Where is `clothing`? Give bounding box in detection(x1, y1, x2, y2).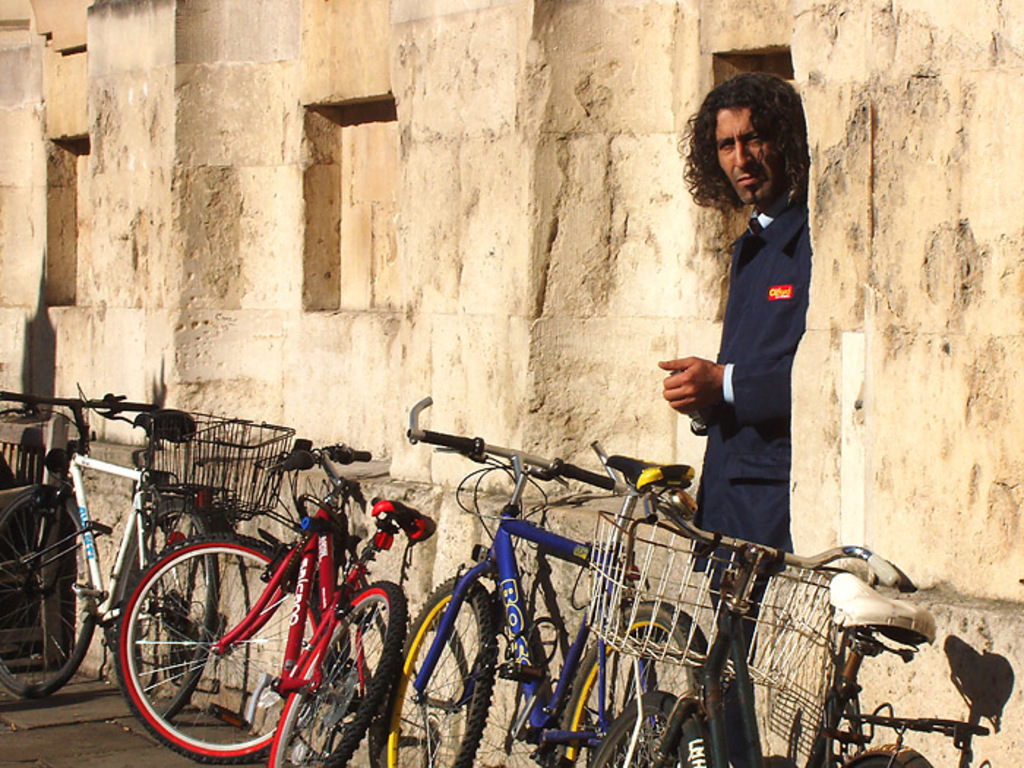
detection(664, 140, 828, 550).
